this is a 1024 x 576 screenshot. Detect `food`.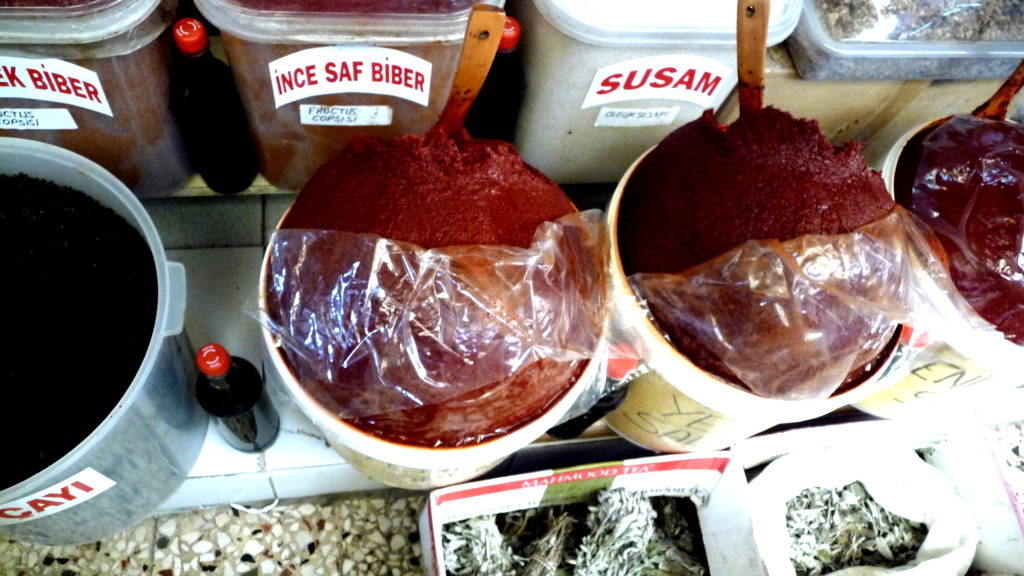
crop(900, 108, 1023, 348).
